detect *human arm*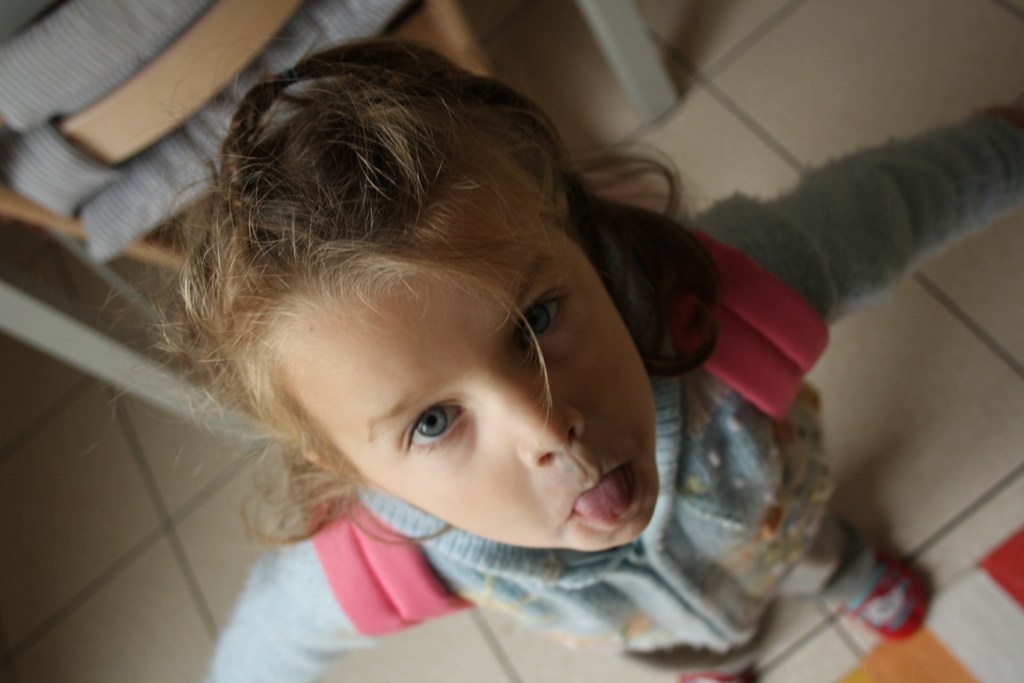
x1=207, y1=501, x2=445, y2=682
